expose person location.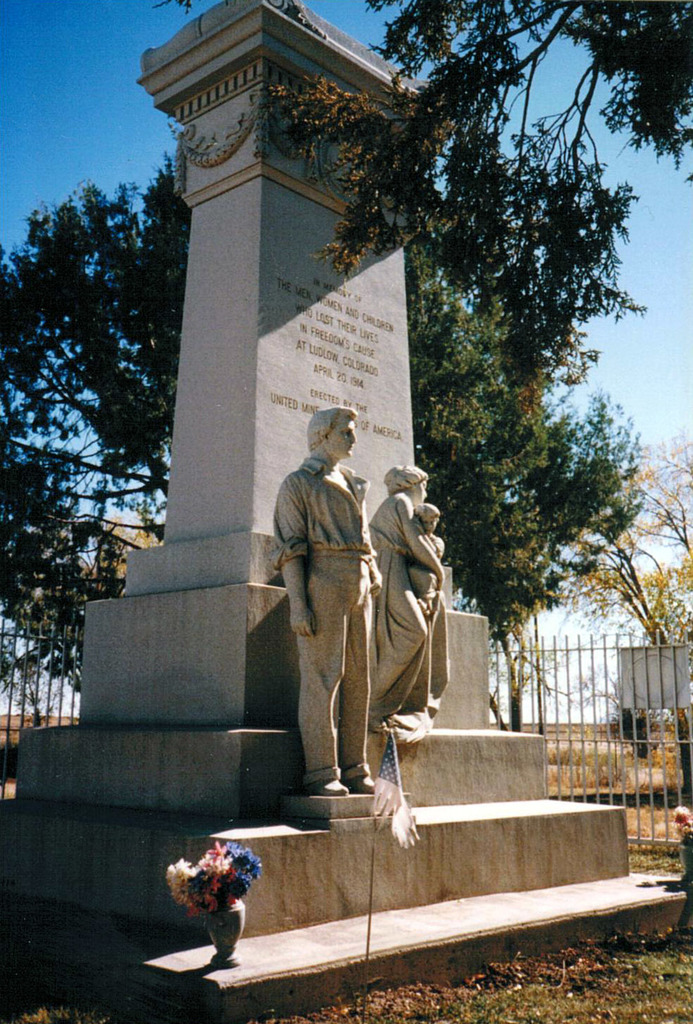
Exposed at 273,405,384,796.
